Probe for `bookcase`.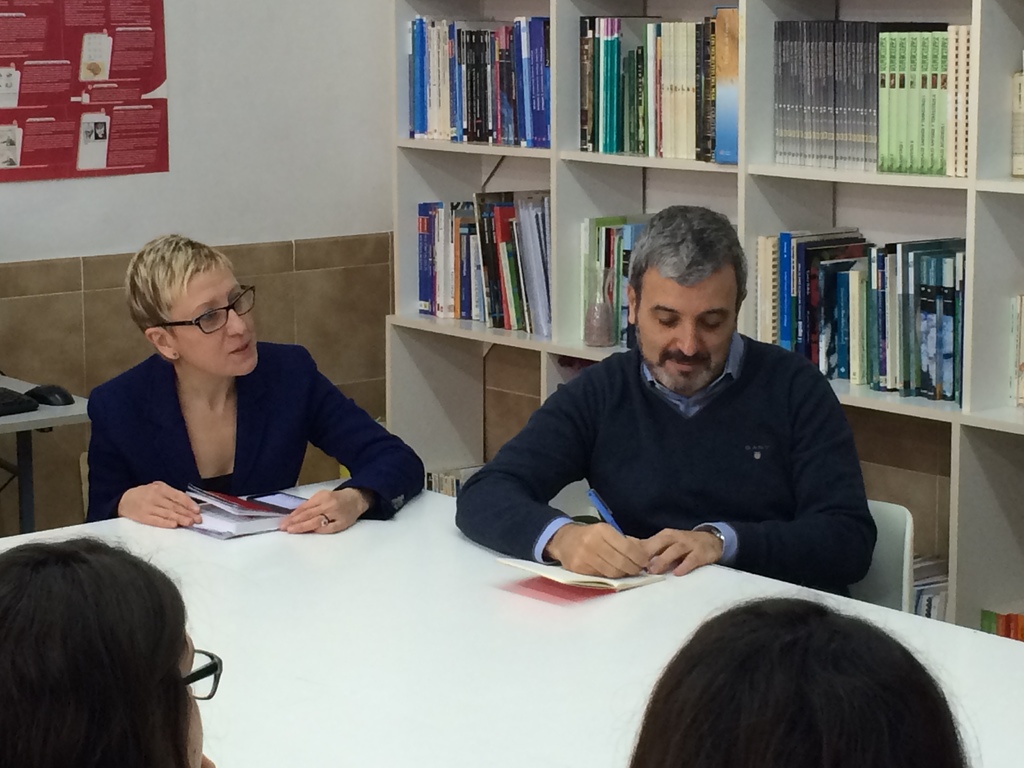
Probe result: [382, 0, 1023, 640].
